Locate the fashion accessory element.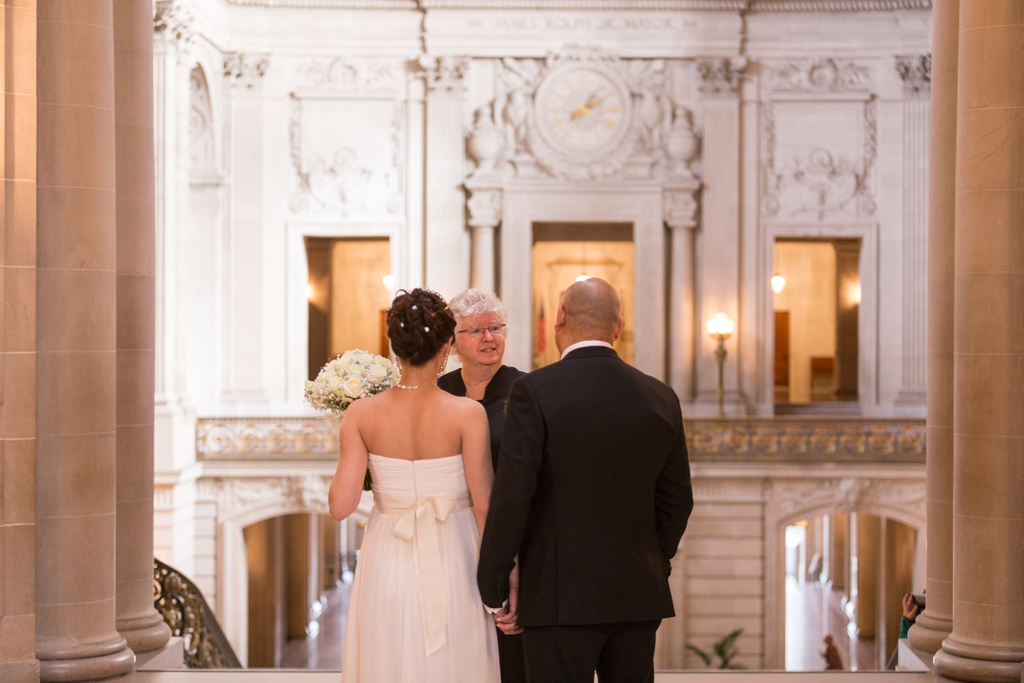
Element bbox: box=[396, 317, 410, 330].
